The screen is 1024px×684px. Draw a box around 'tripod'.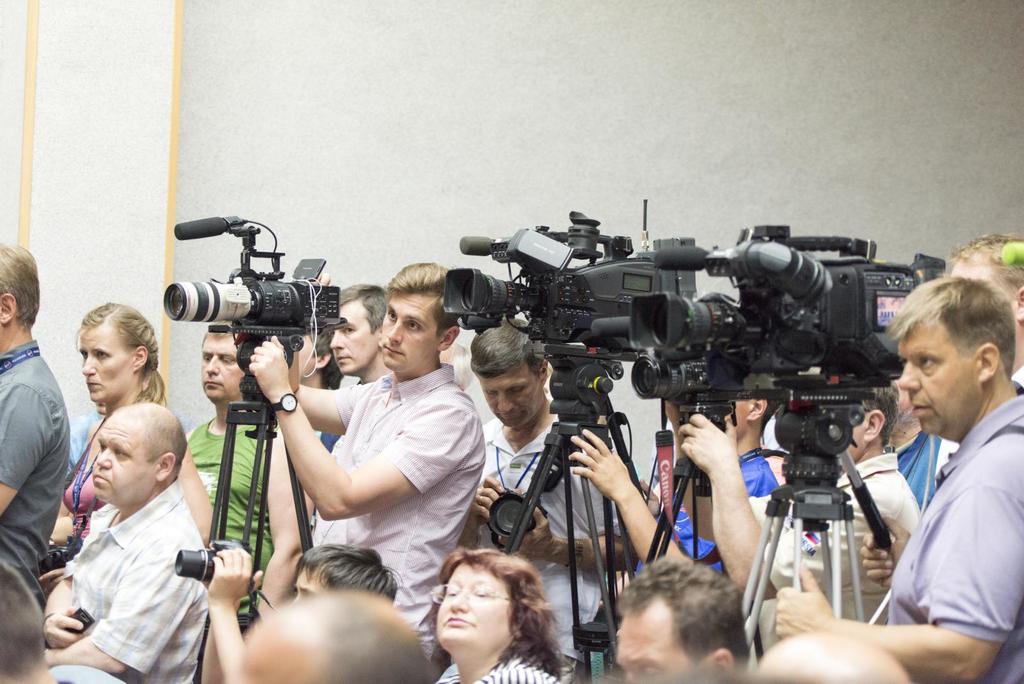
[741, 405, 888, 656].
